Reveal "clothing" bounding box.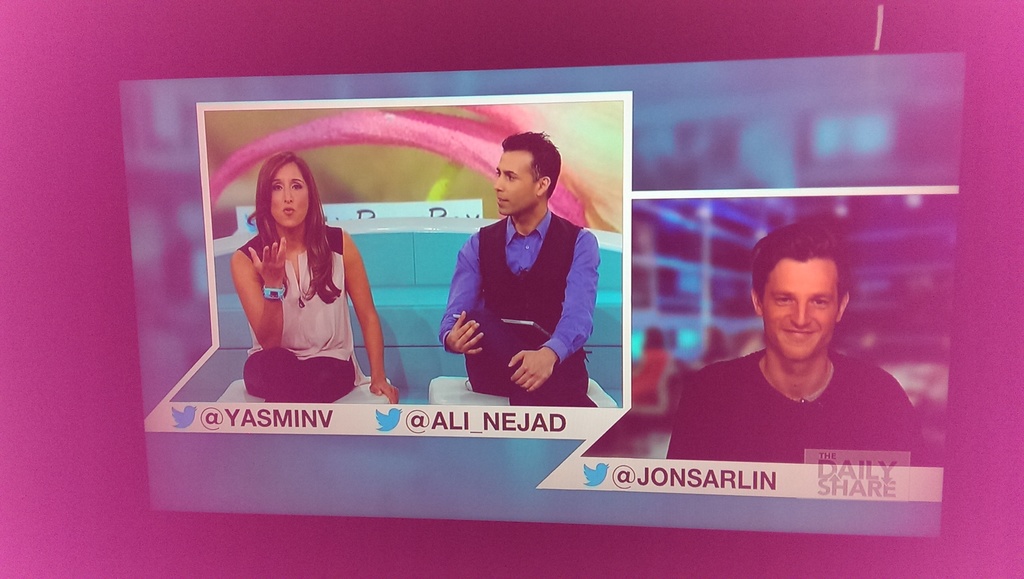
Revealed: region(665, 351, 927, 468).
